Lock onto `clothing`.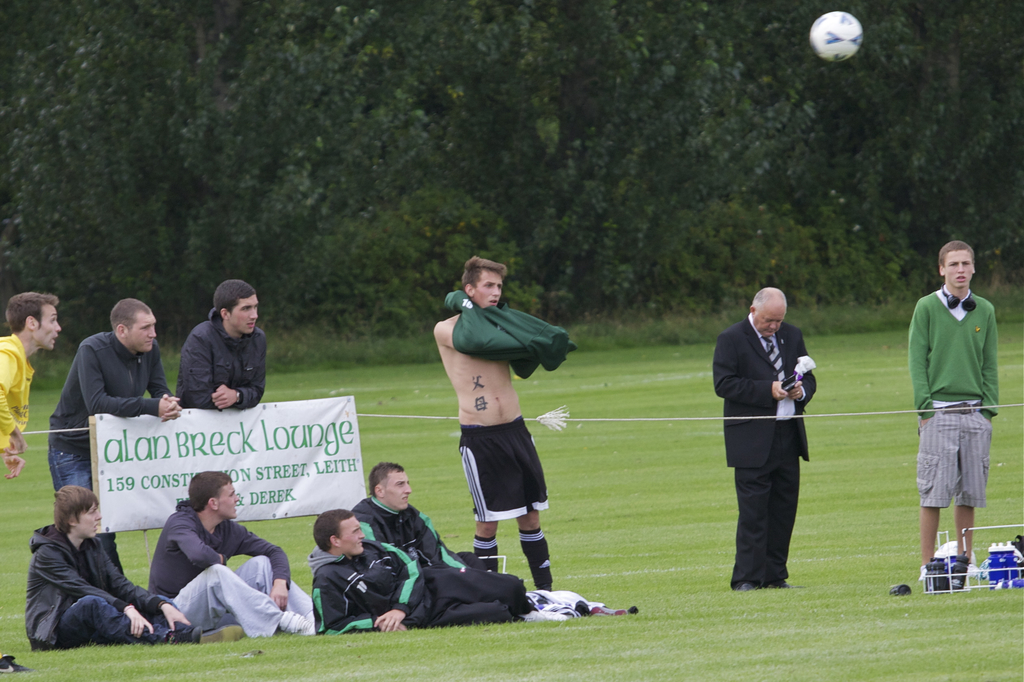
Locked: locate(309, 548, 526, 629).
